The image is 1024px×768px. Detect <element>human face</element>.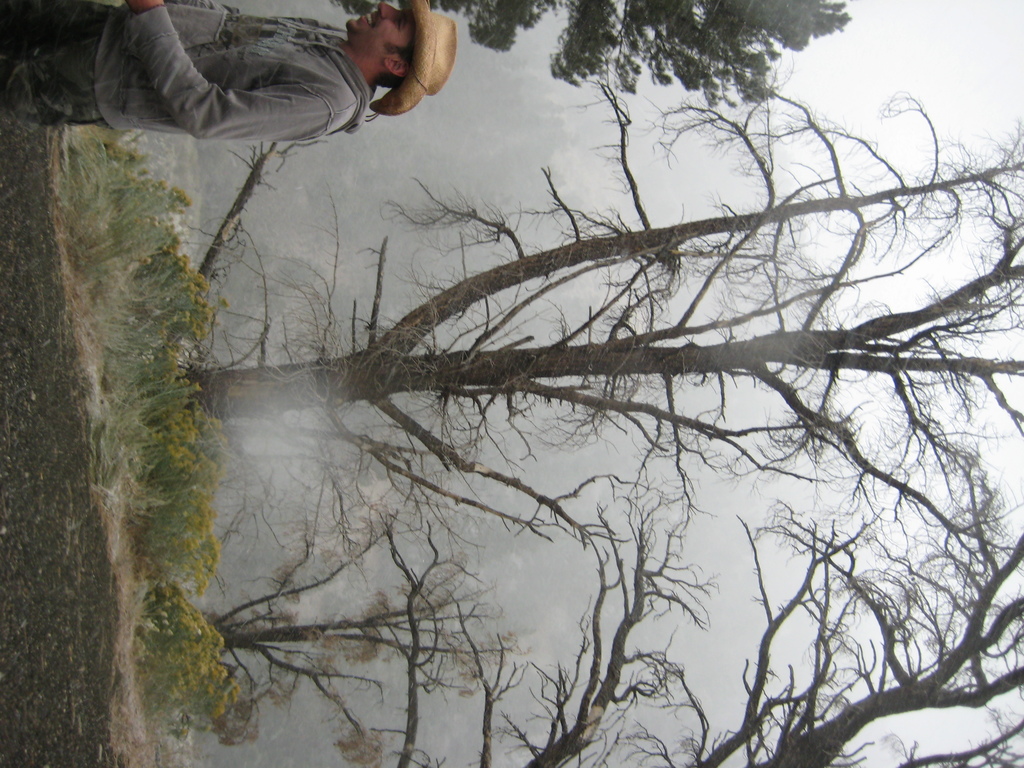
Detection: box(346, 0, 408, 68).
